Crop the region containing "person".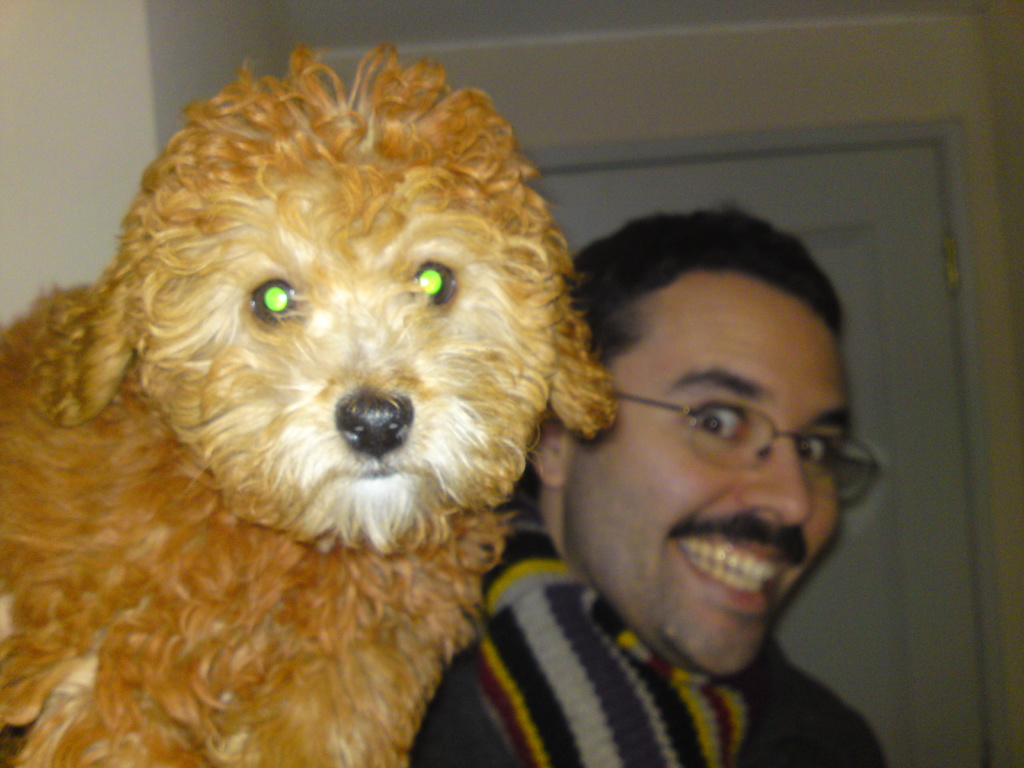
Crop region: 429 208 885 764.
